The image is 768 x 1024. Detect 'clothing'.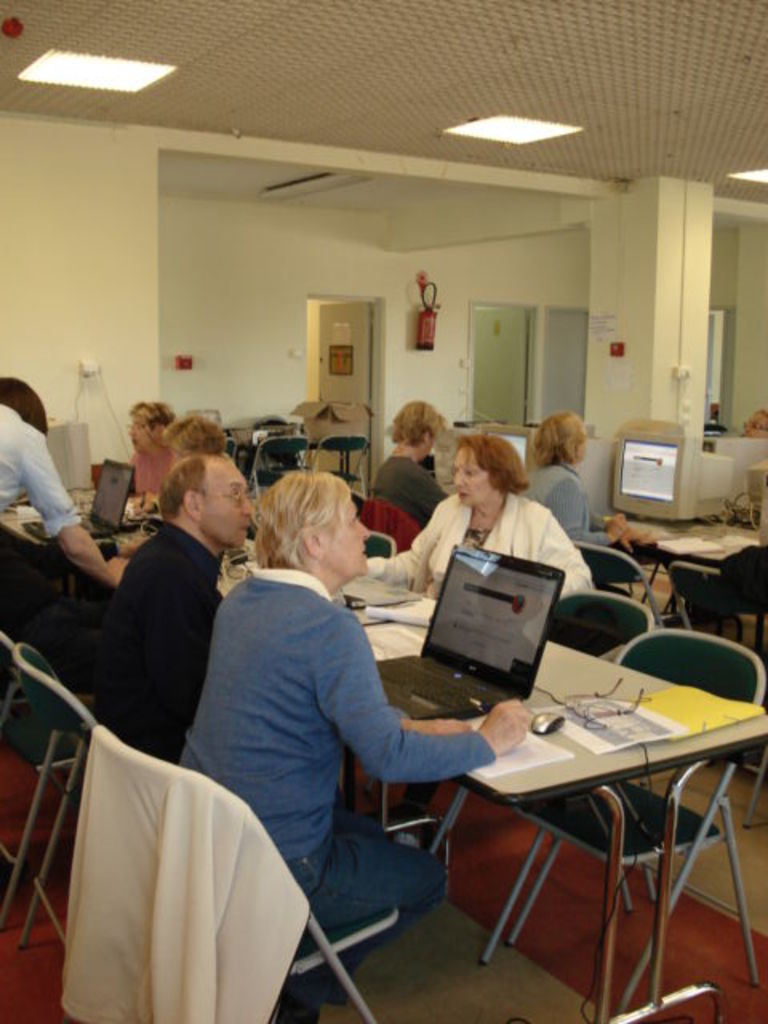
Detection: 370:490:590:598.
